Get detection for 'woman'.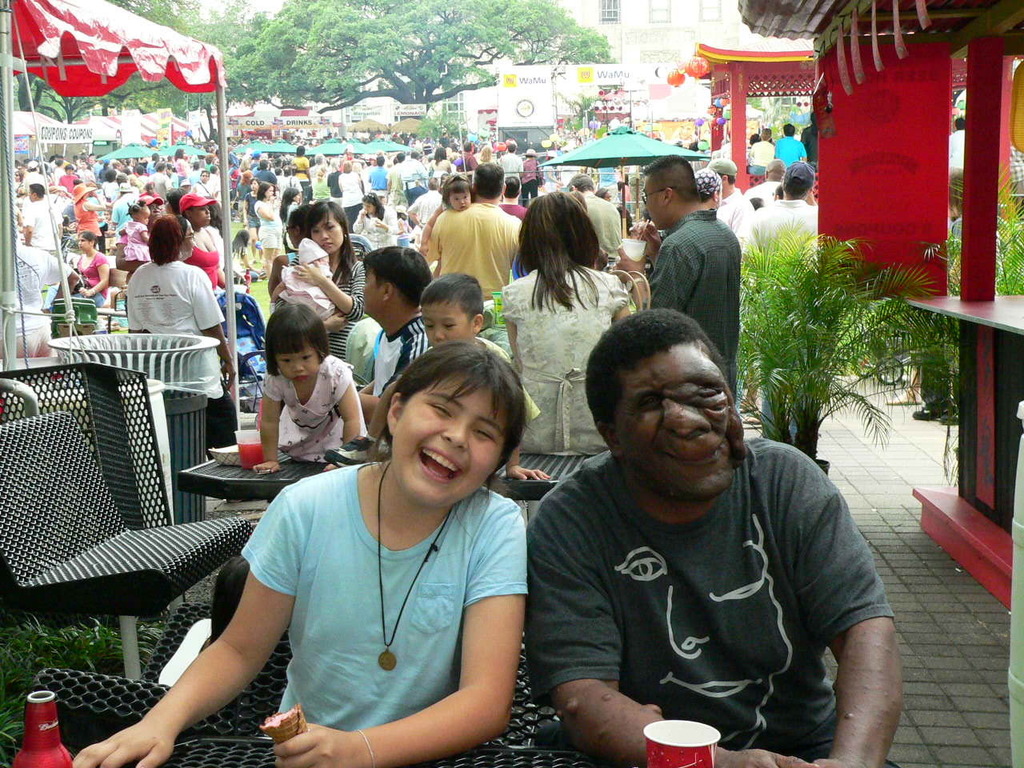
Detection: bbox(519, 154, 545, 209).
